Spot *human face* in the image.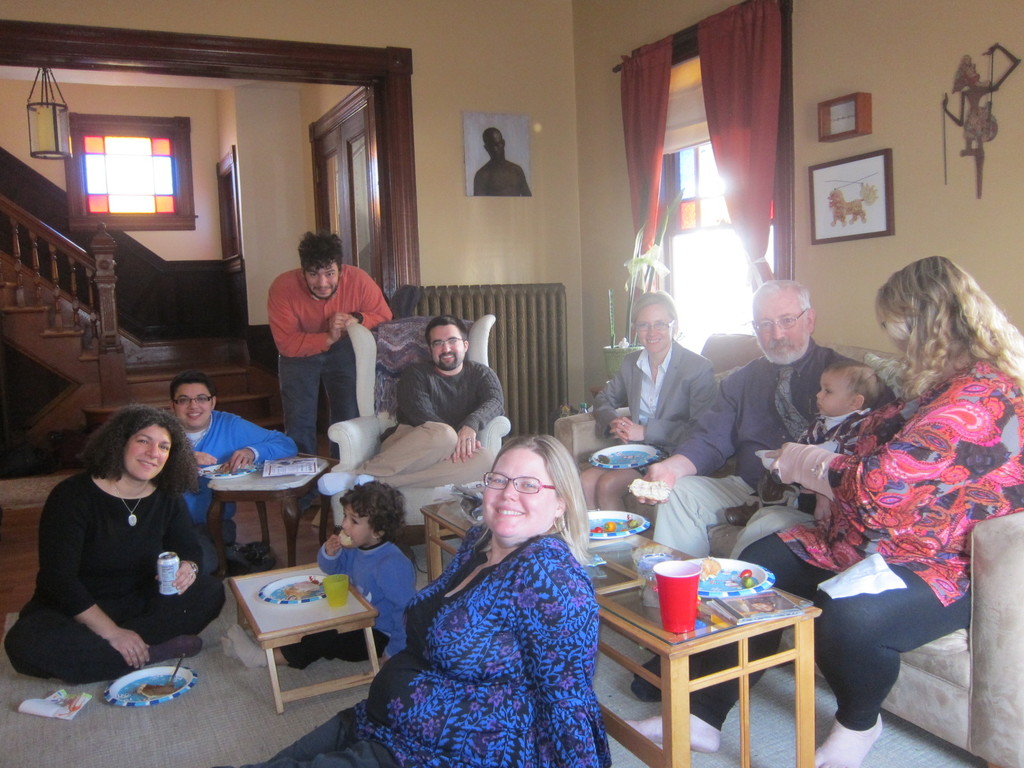
*human face* found at detection(480, 443, 554, 536).
